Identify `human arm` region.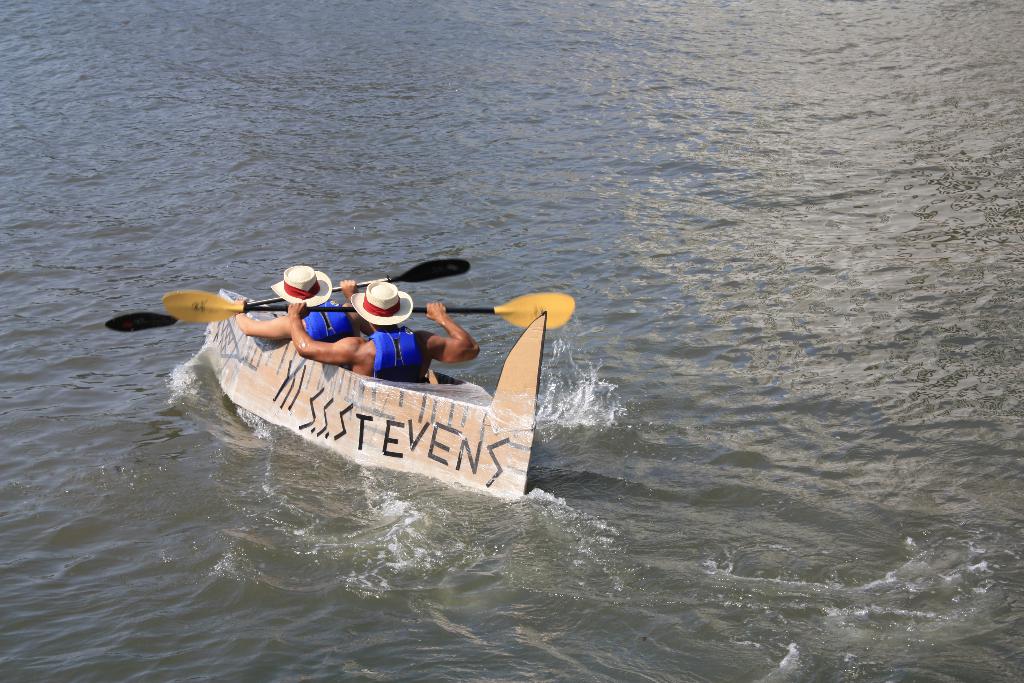
Region: 344:273:372:336.
